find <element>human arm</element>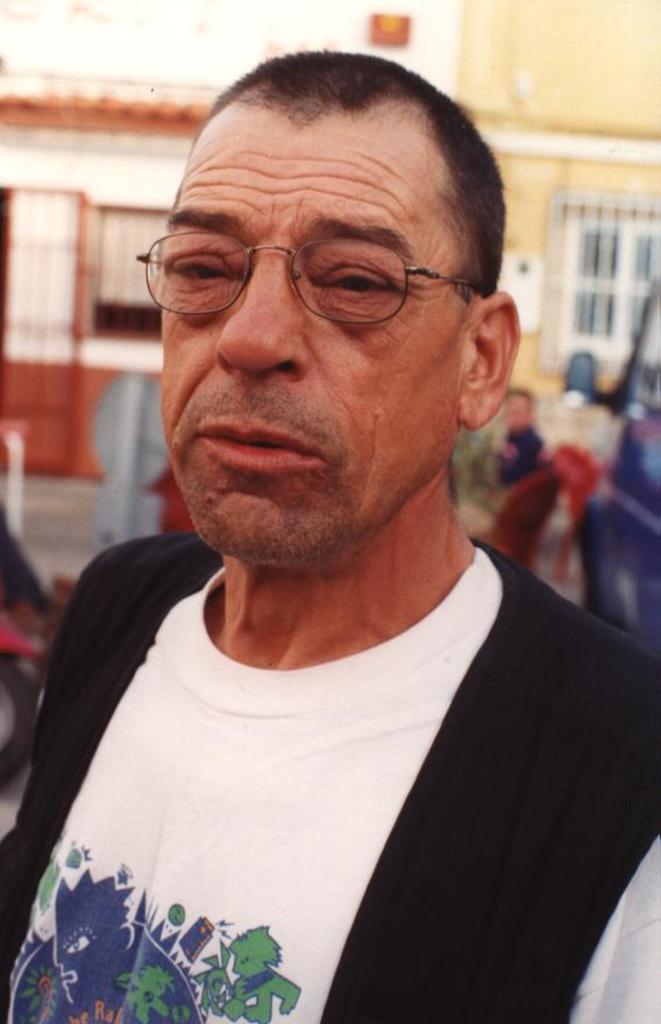
0,519,164,867
